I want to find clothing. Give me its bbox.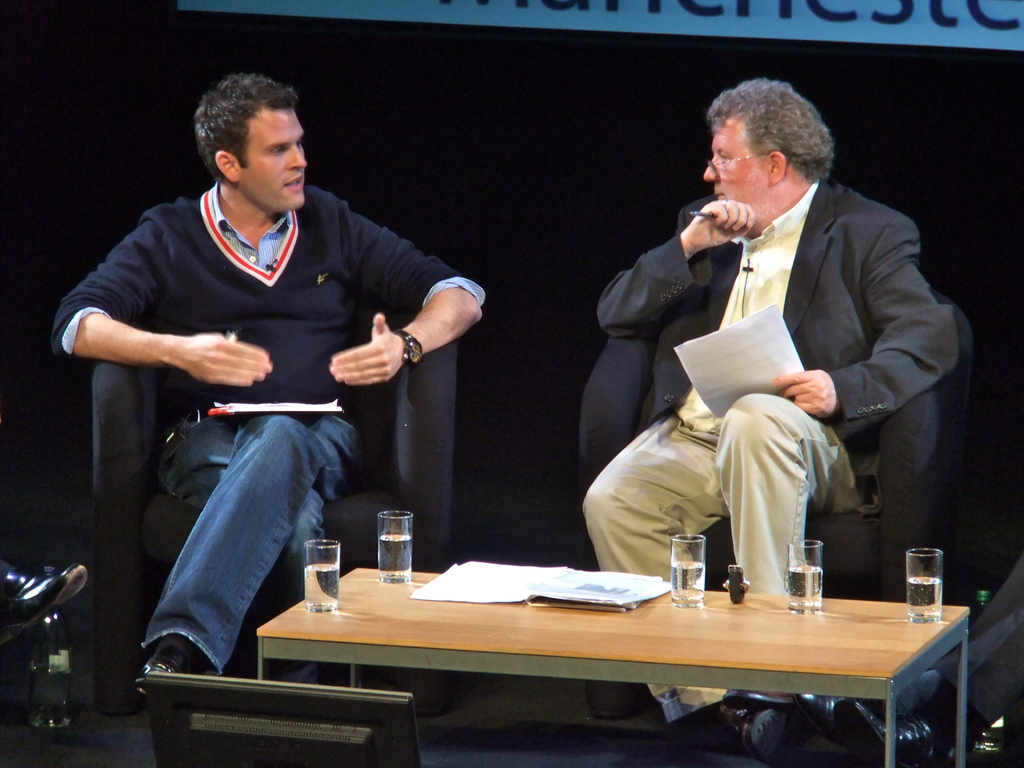
51:179:488:682.
